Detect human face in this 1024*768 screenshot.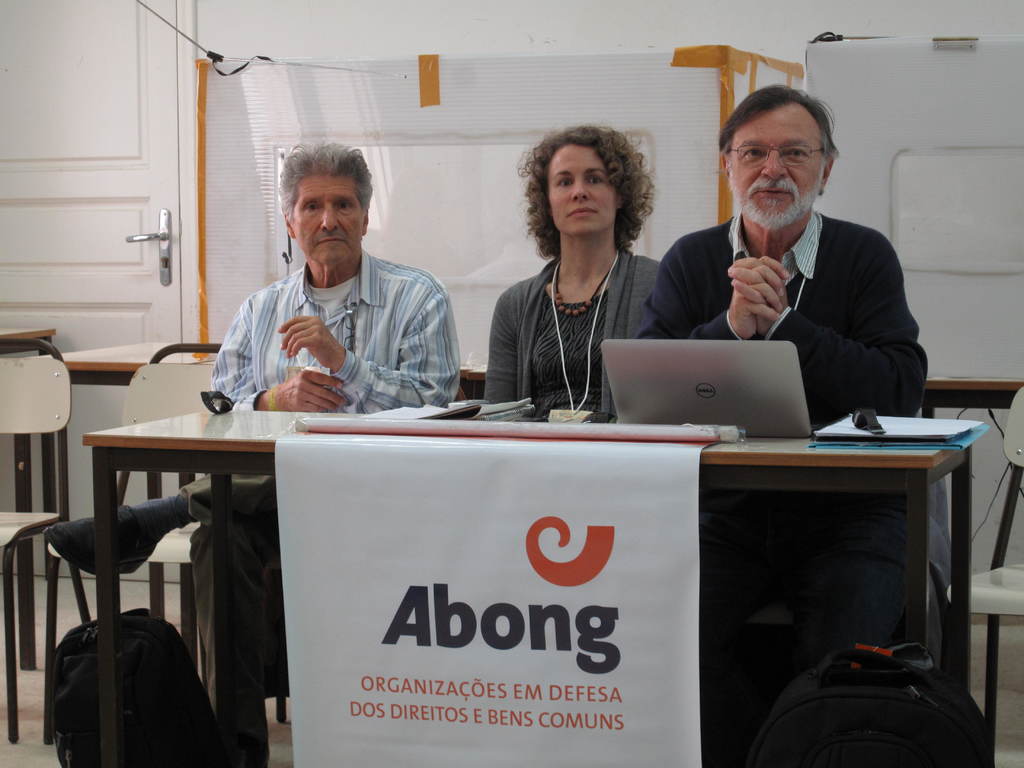
Detection: locate(732, 103, 827, 225).
